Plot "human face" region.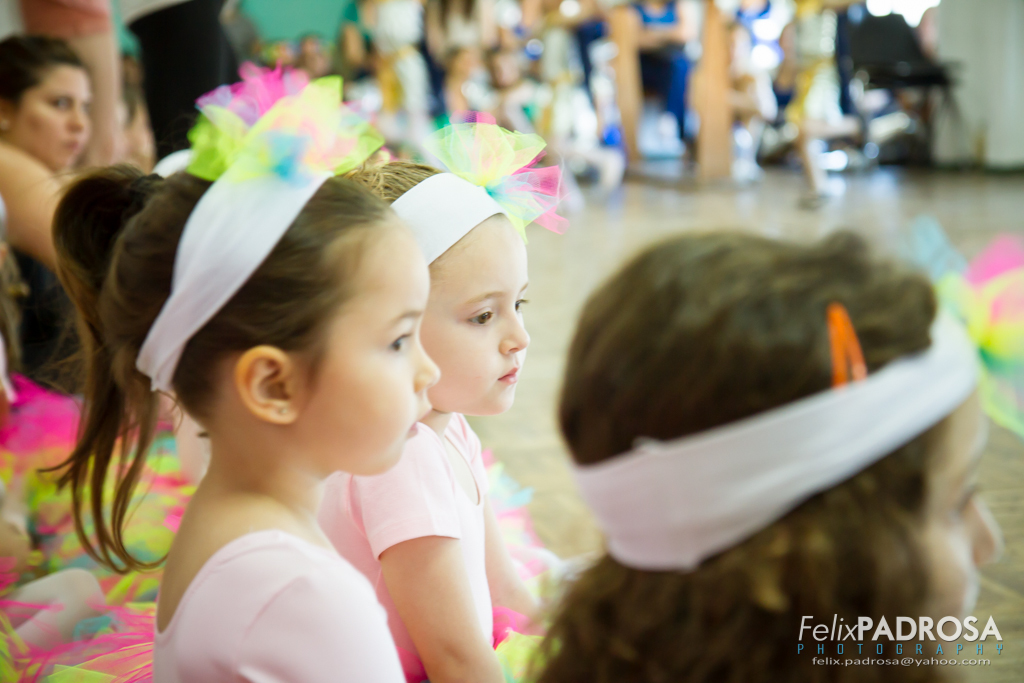
Plotted at x1=417 y1=208 x2=530 y2=411.
